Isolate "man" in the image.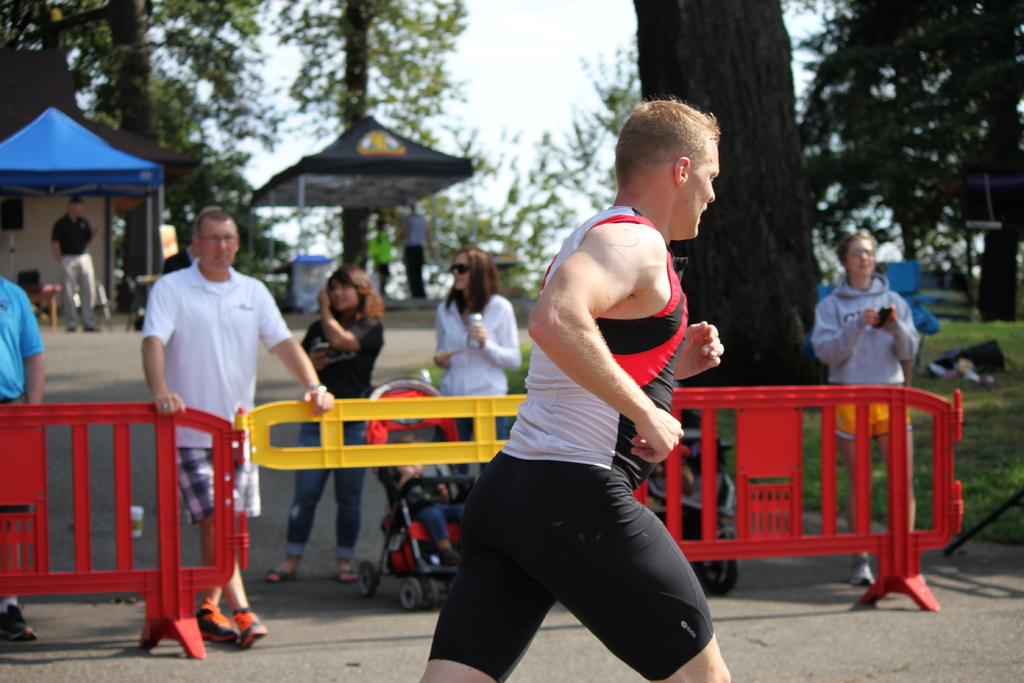
Isolated region: bbox=[49, 193, 100, 332].
